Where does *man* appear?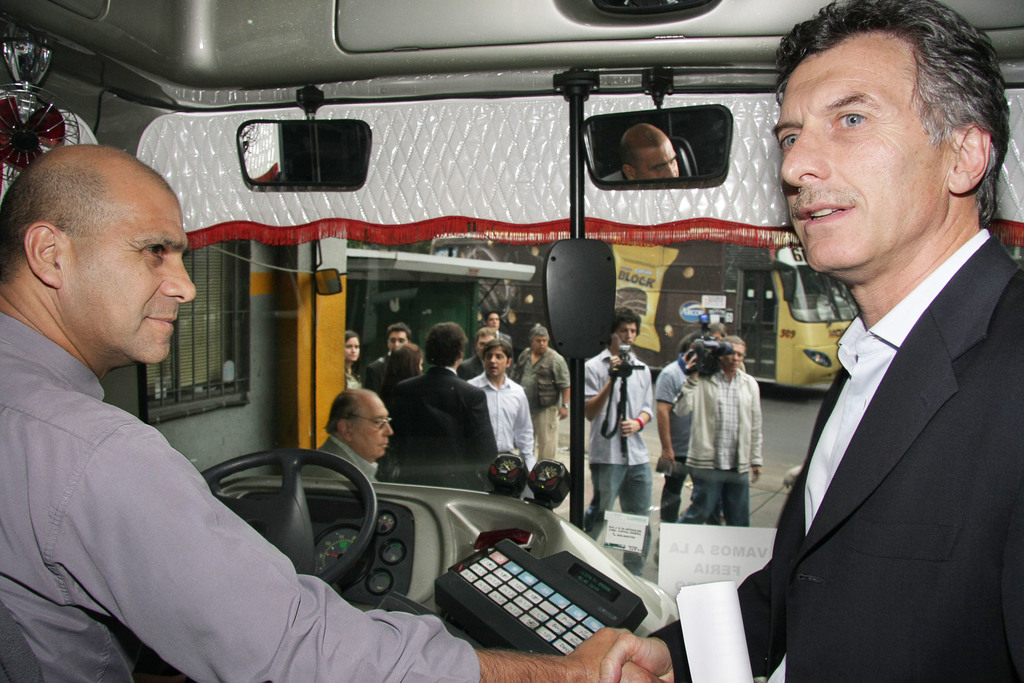
Appears at bbox=[582, 304, 657, 577].
